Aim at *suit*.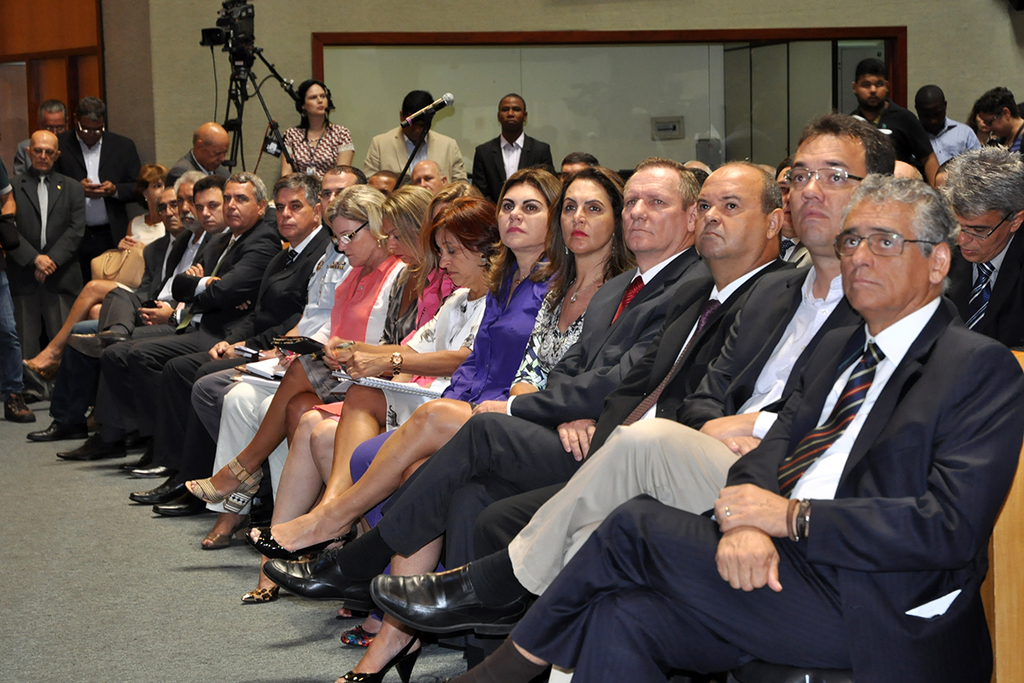
Aimed at region(375, 243, 717, 573).
